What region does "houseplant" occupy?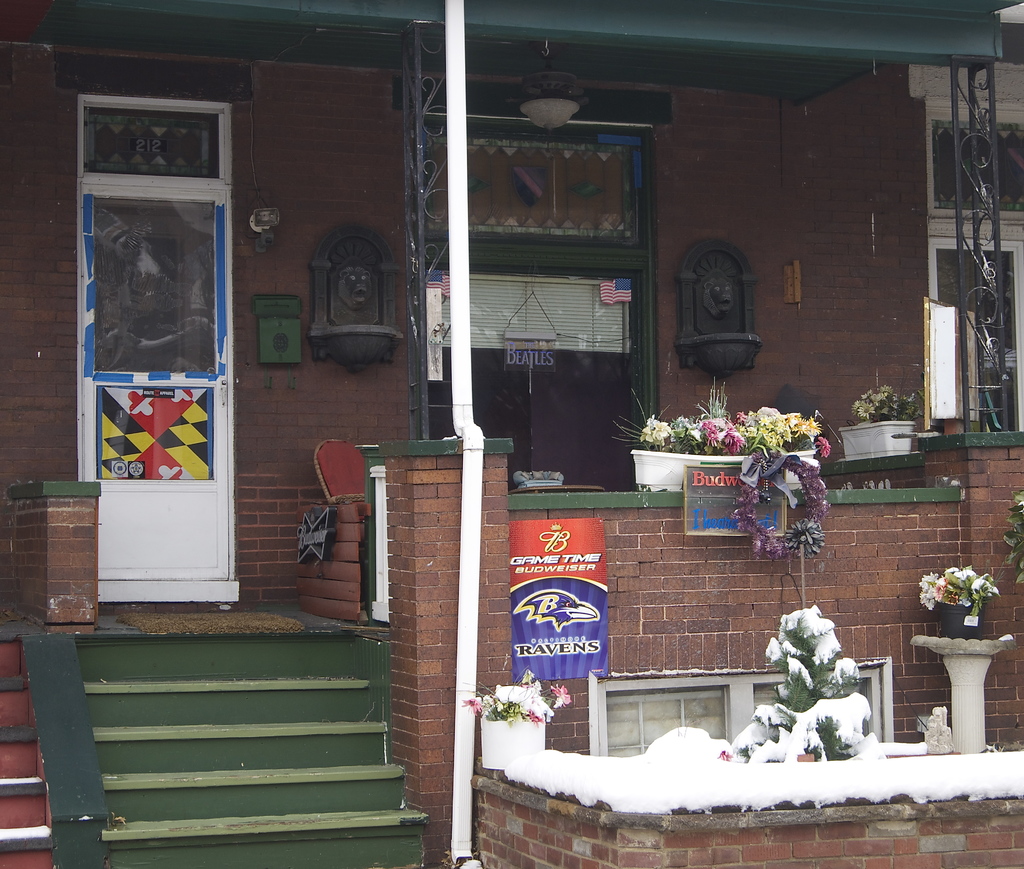
(836, 383, 947, 460).
